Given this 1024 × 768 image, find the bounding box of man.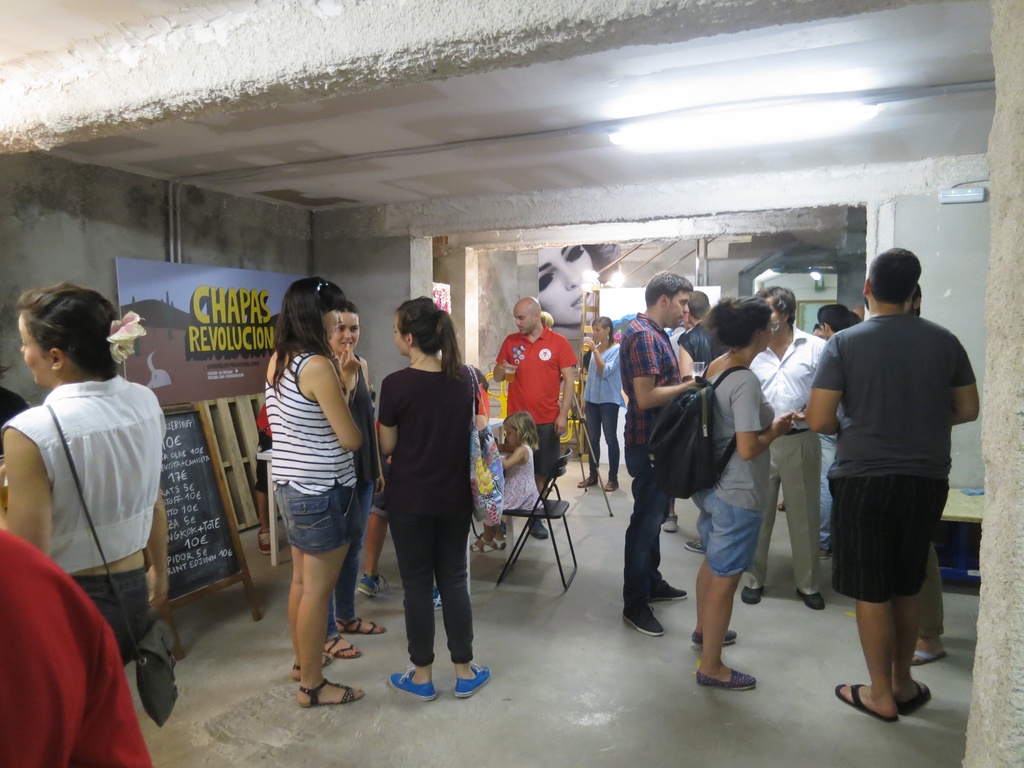
x1=677 y1=290 x2=723 y2=553.
